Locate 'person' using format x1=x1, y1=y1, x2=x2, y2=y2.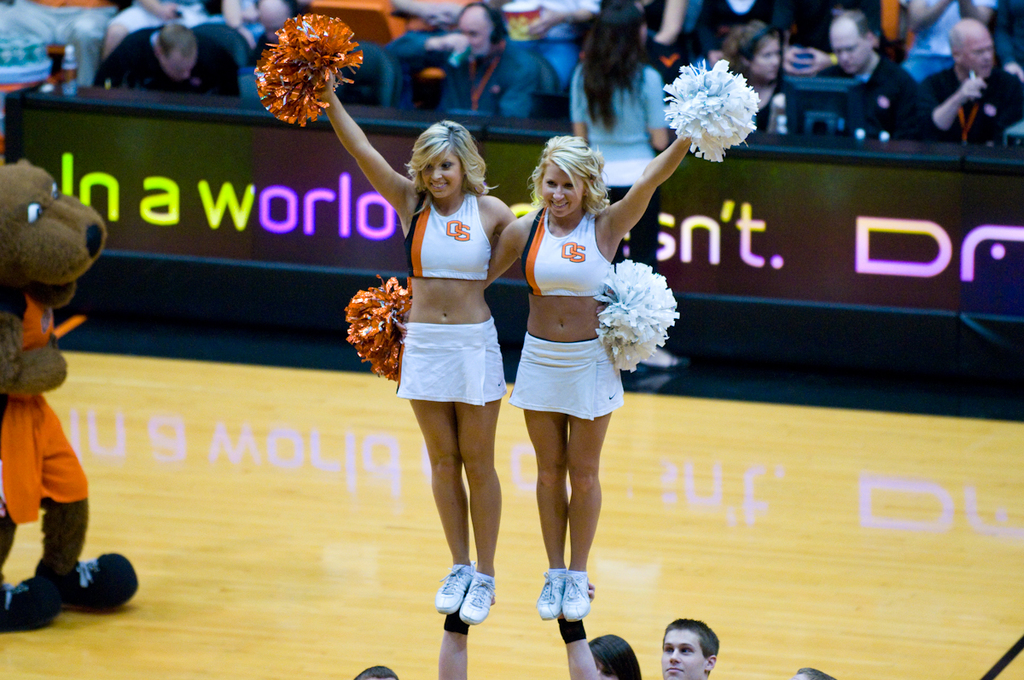
x1=715, y1=15, x2=791, y2=137.
